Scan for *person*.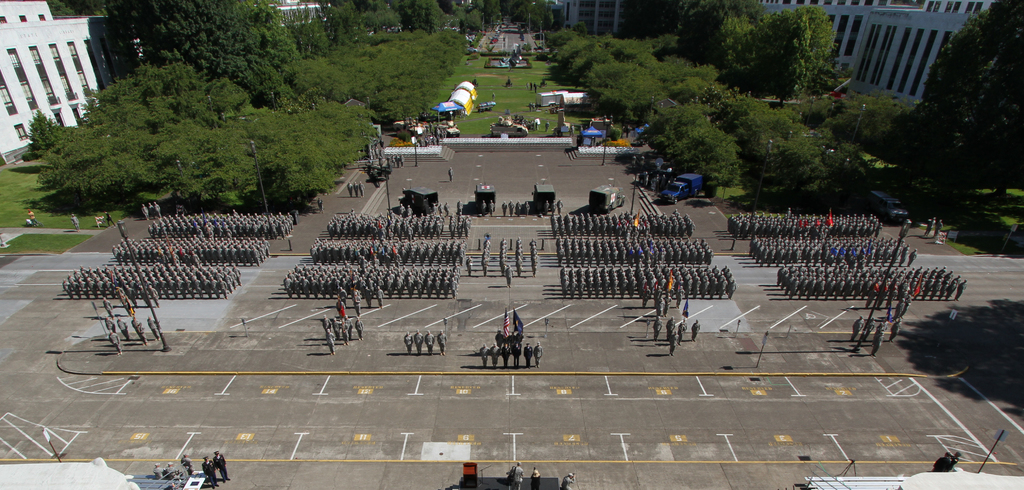
Scan result: 505:460:524:489.
